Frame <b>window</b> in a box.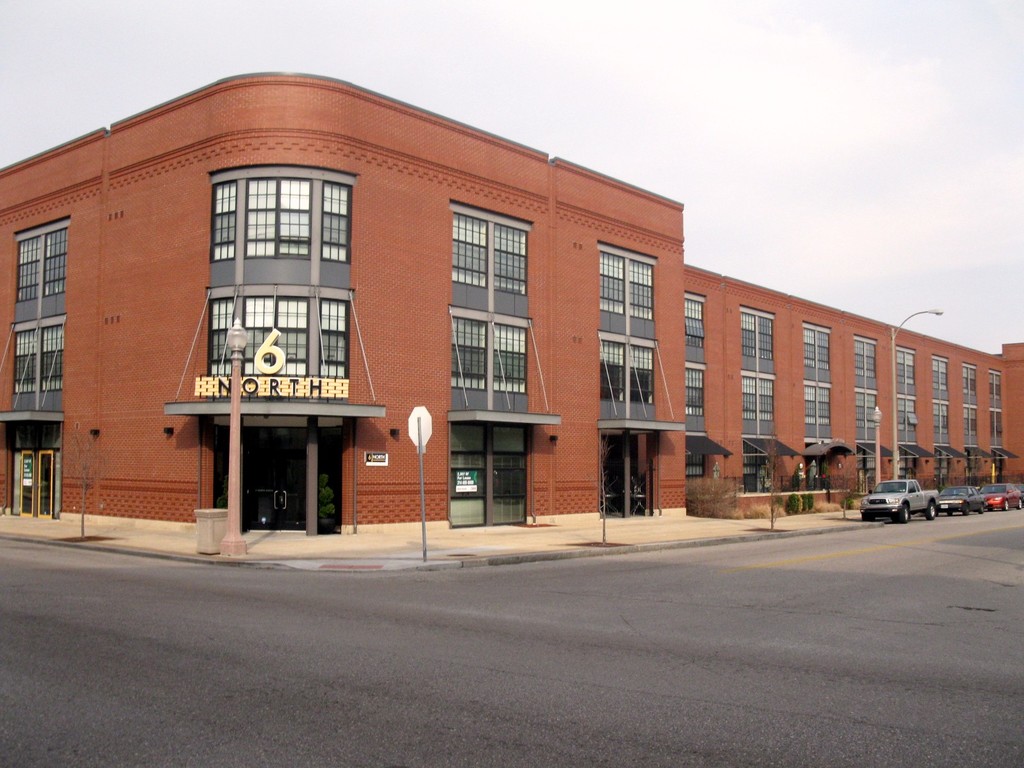
pyautogui.locateOnScreen(808, 441, 860, 492).
